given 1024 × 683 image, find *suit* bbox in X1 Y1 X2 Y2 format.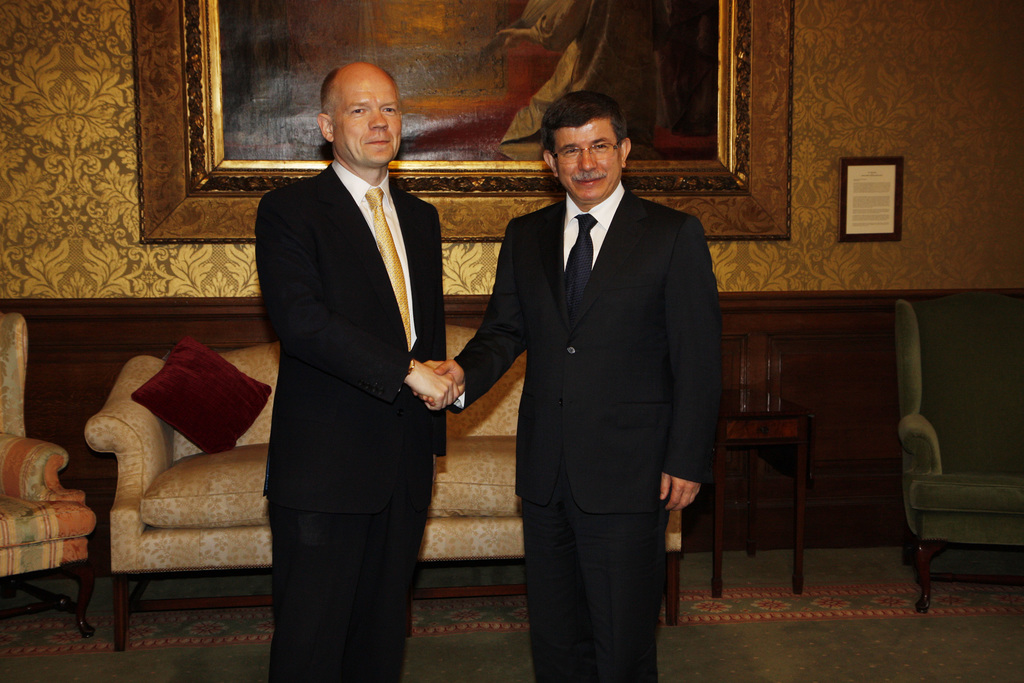
253 155 439 682.
